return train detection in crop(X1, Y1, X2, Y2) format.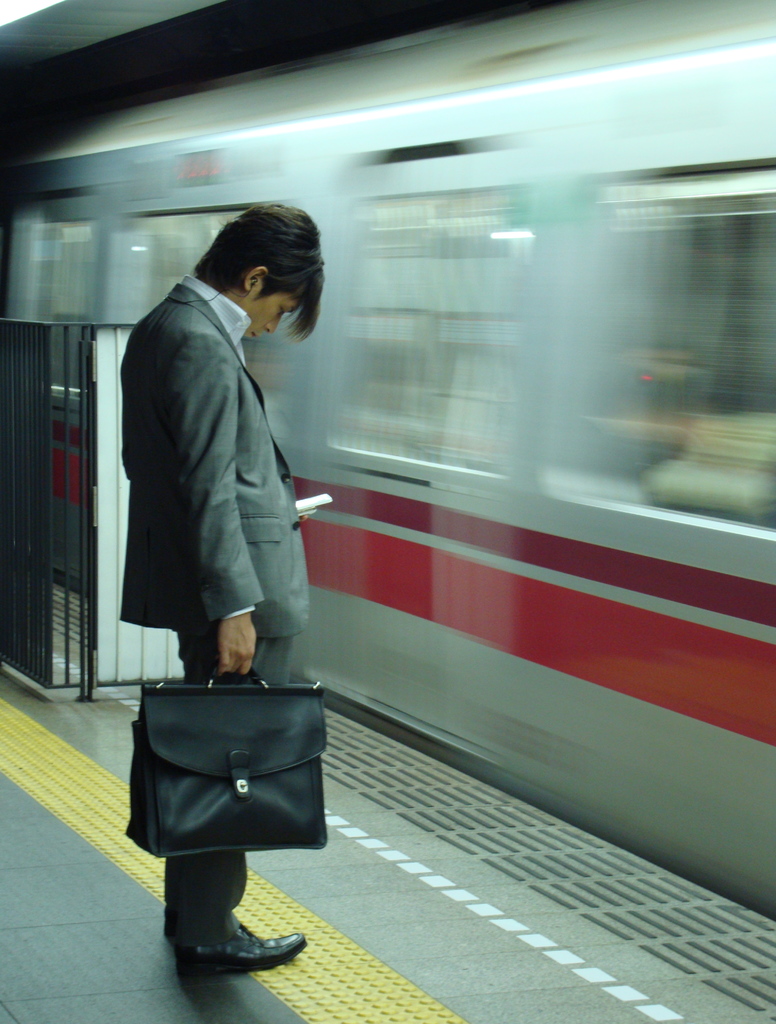
crop(0, 0, 775, 911).
